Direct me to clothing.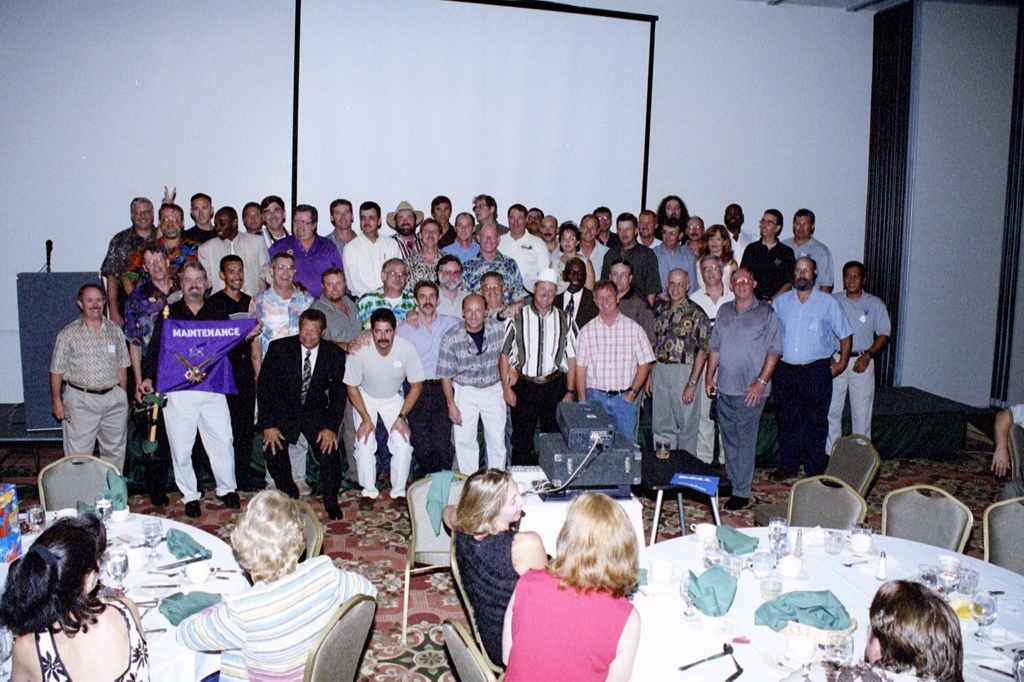
Direction: detection(503, 227, 549, 289).
